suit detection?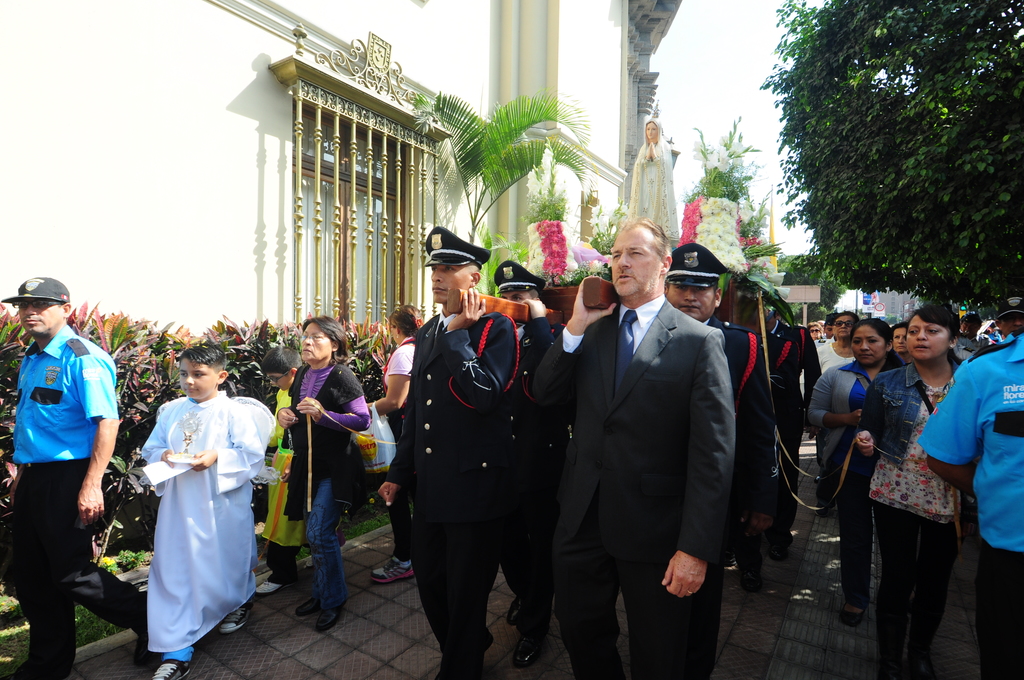
l=762, t=316, r=824, b=542
